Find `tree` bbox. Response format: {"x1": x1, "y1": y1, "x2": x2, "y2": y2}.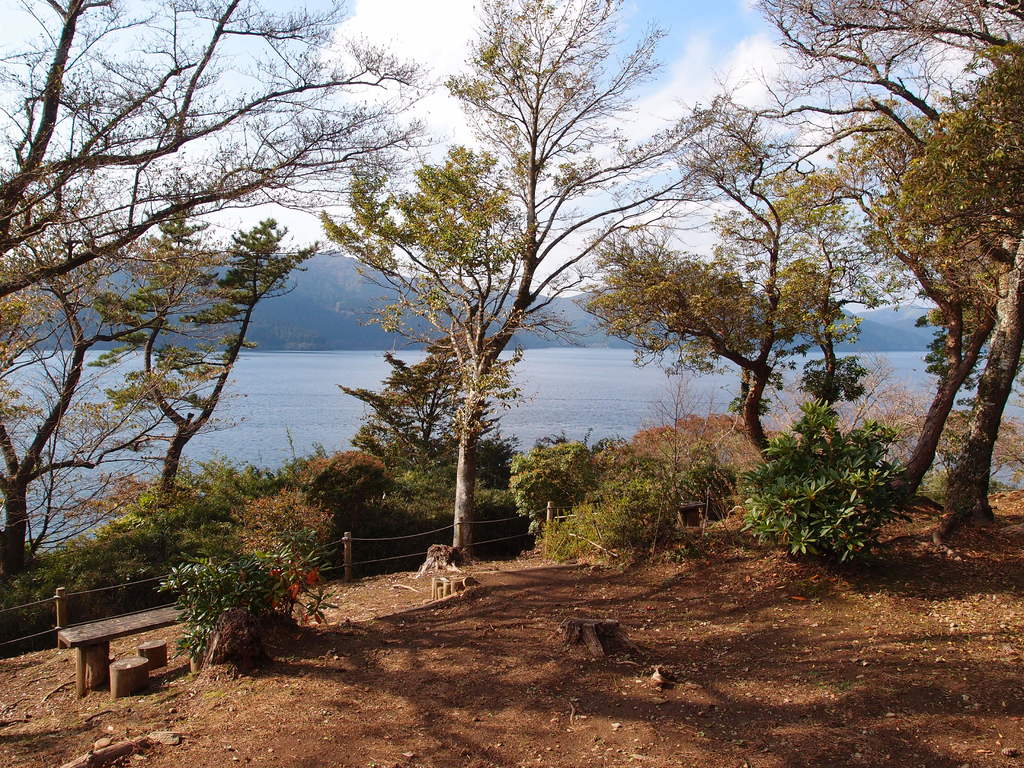
{"x1": 445, "y1": 0, "x2": 728, "y2": 554}.
